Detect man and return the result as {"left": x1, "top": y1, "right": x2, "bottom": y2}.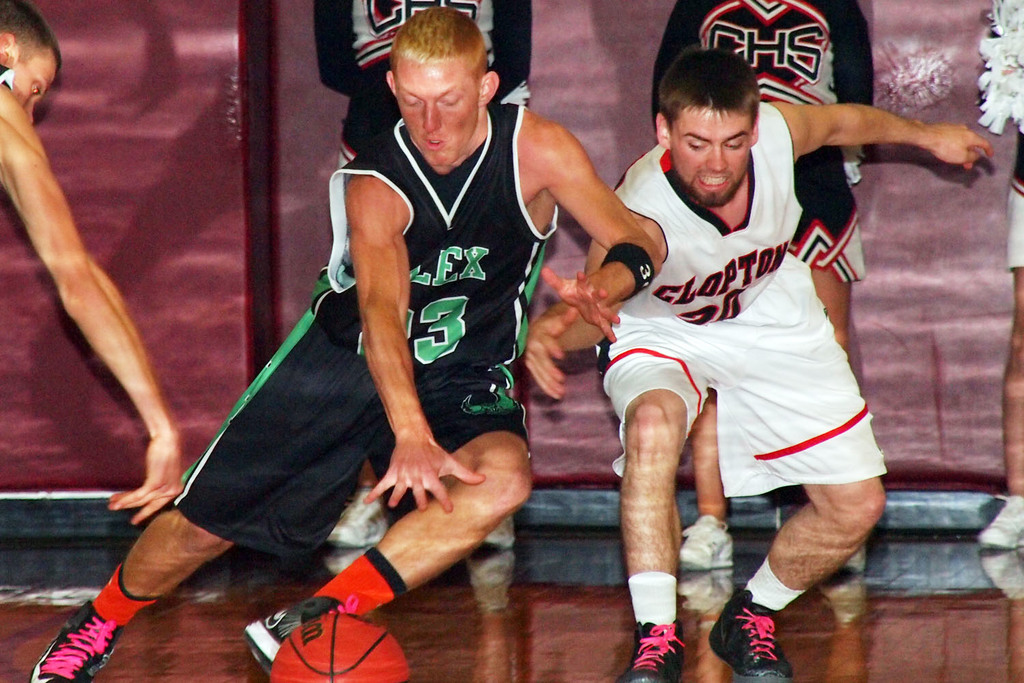
{"left": 559, "top": 29, "right": 932, "bottom": 664}.
